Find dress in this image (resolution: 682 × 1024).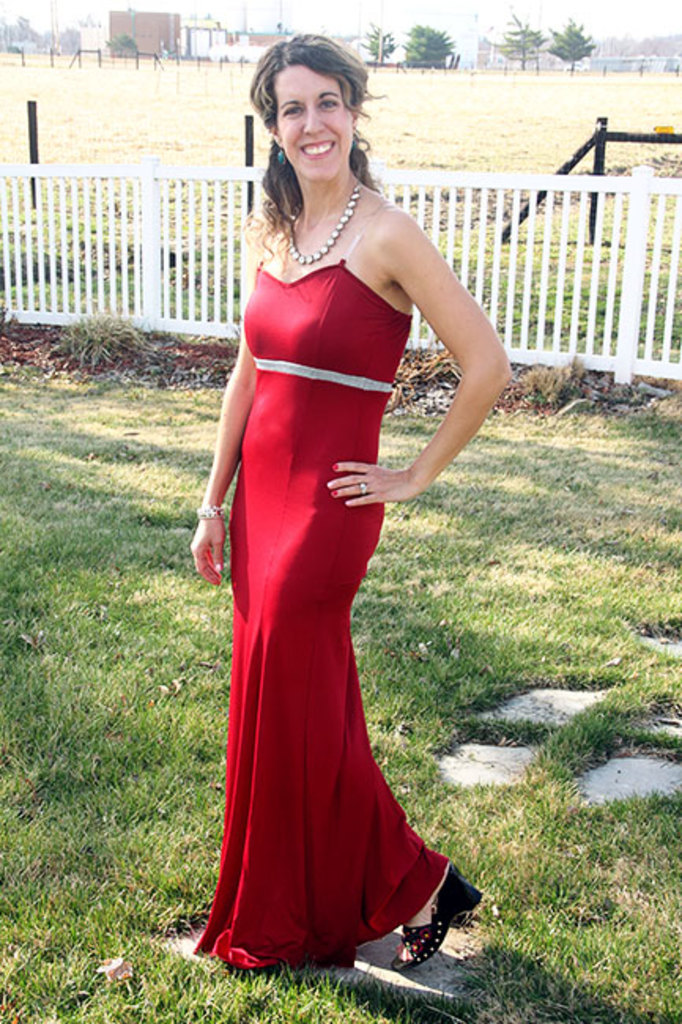
<bbox>187, 202, 452, 972</bbox>.
